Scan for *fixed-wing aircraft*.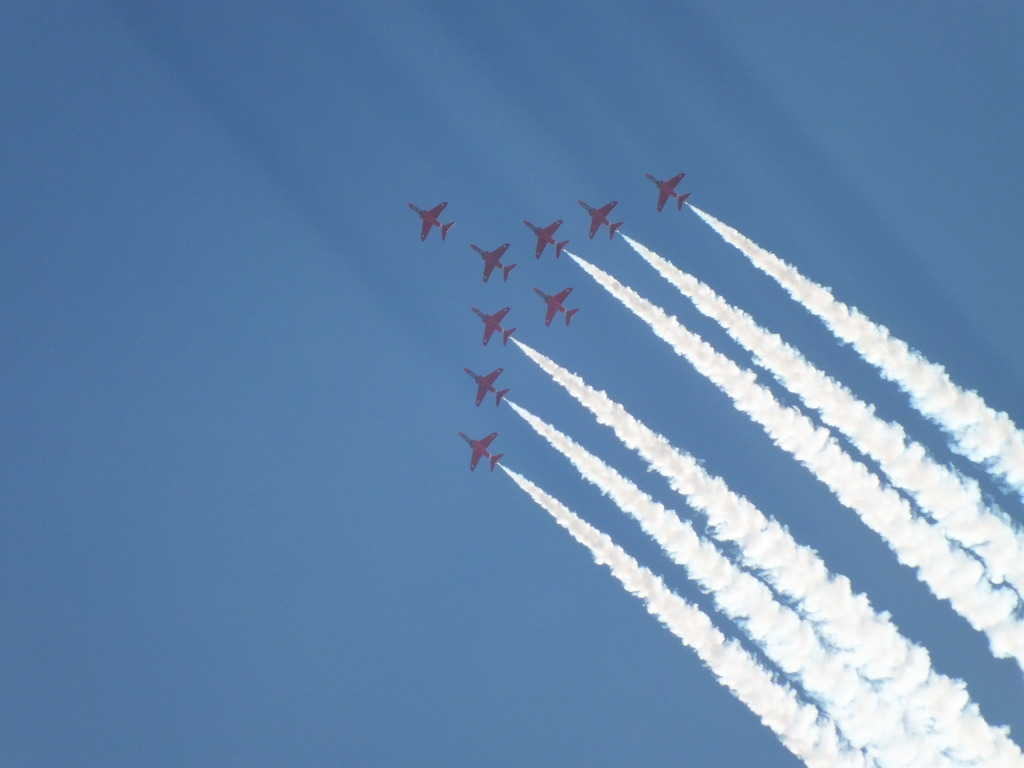
Scan result: region(571, 195, 627, 243).
